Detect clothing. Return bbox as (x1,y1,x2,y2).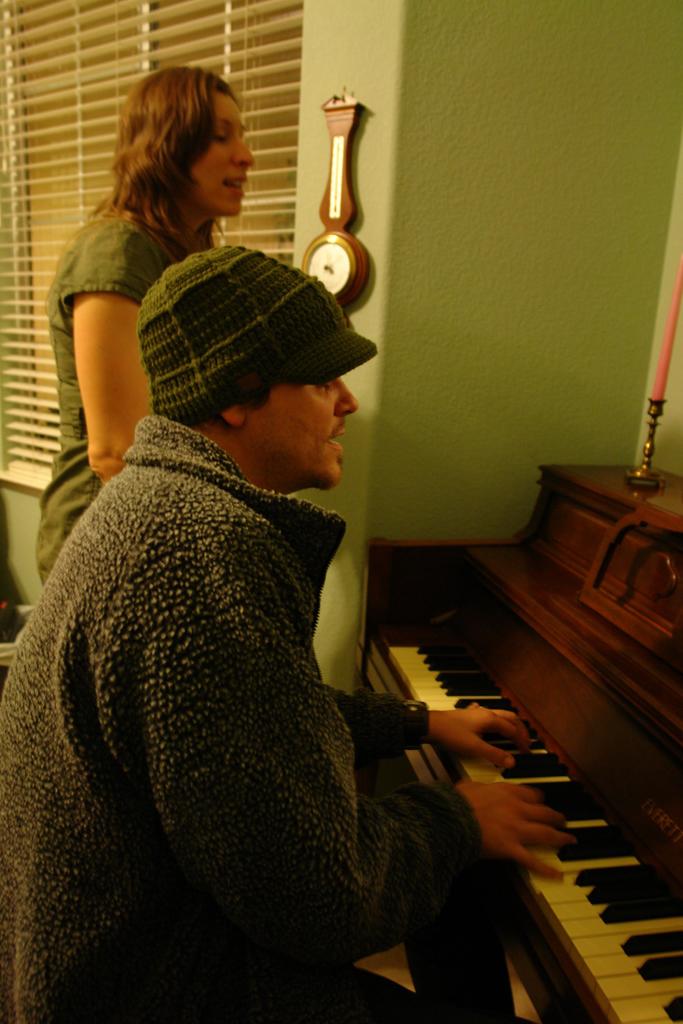
(0,416,502,1023).
